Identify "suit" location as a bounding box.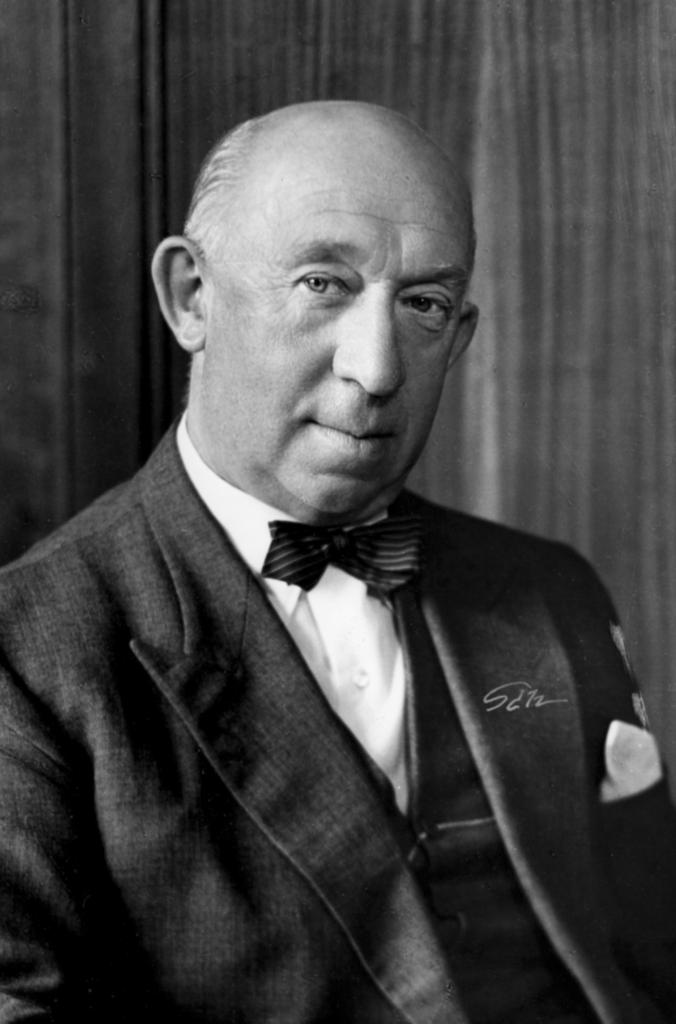
35, 220, 645, 1023.
